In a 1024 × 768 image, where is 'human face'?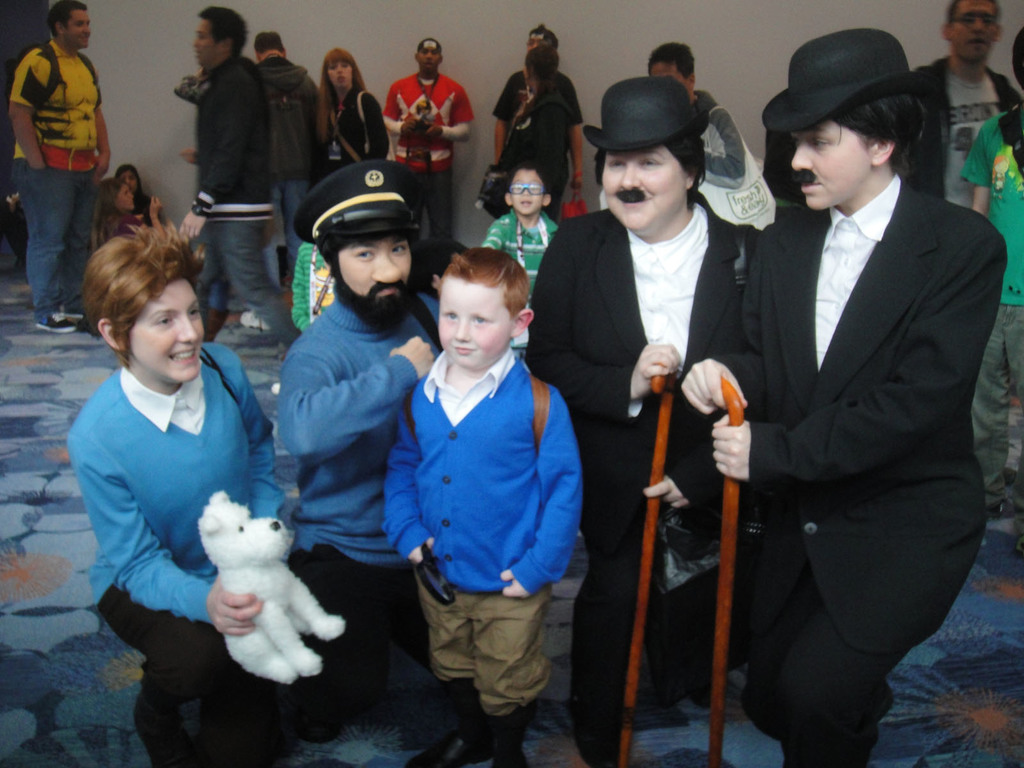
x1=326, y1=61, x2=349, y2=88.
